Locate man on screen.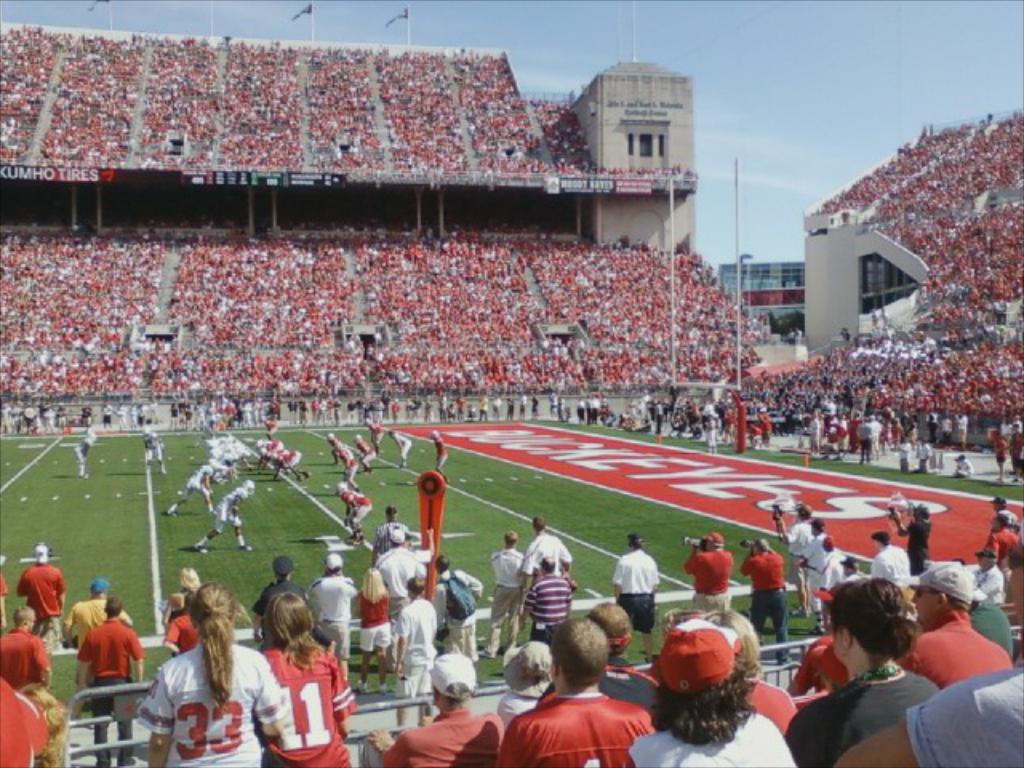
On screen at x1=339 y1=482 x2=371 y2=546.
